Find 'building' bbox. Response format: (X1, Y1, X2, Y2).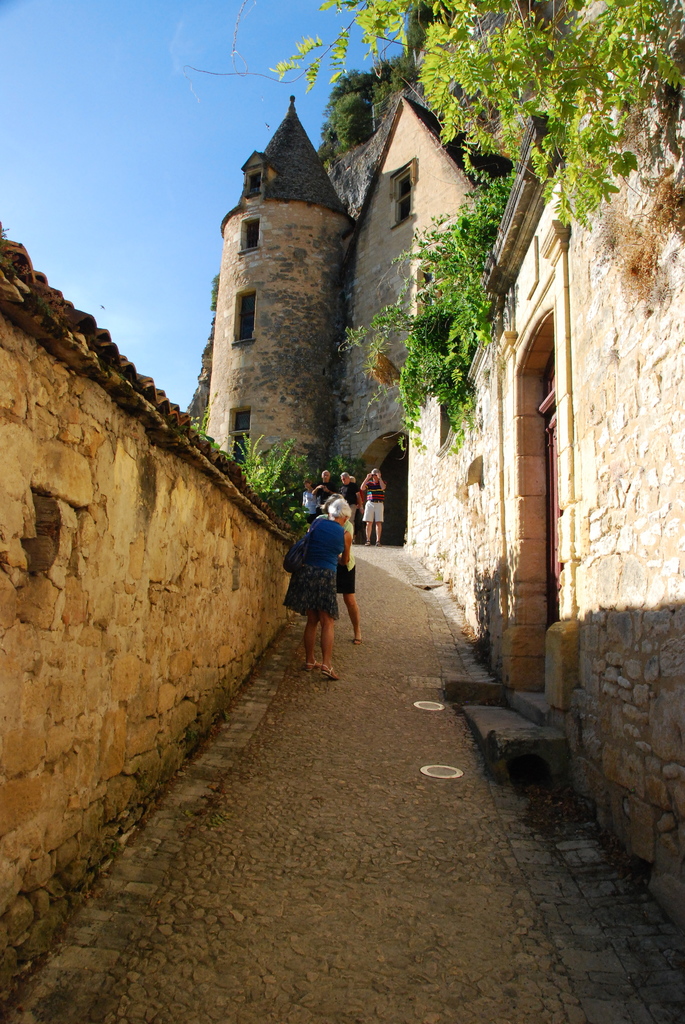
(187, 0, 684, 937).
